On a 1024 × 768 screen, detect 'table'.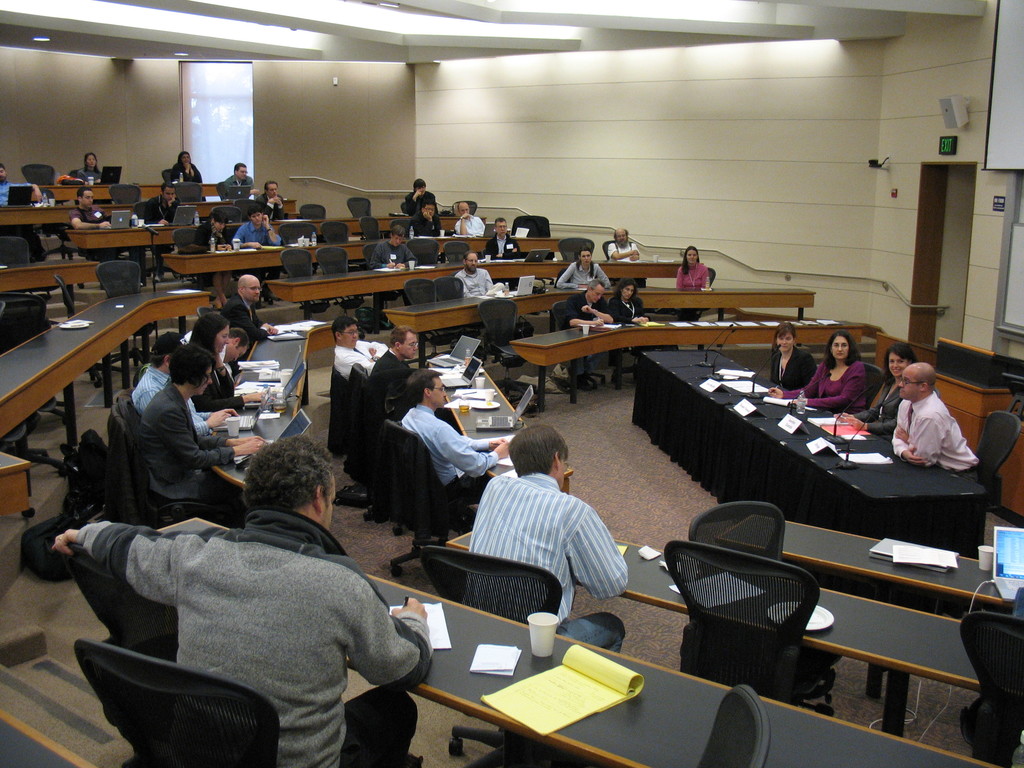
[39,182,220,203].
